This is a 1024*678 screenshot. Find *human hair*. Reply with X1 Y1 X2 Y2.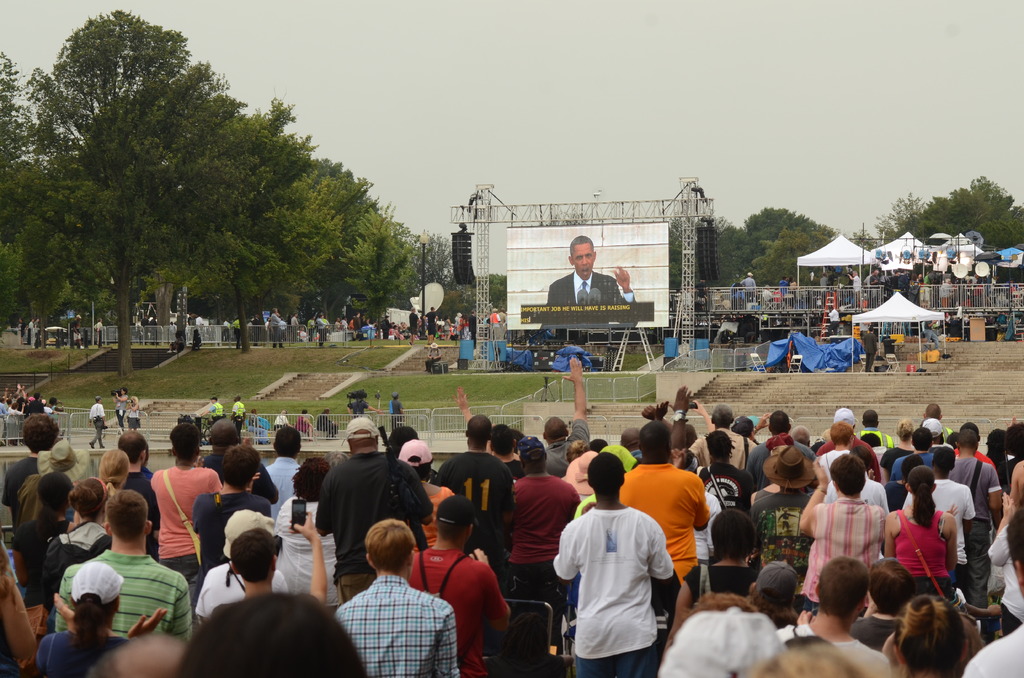
347 425 377 451.
